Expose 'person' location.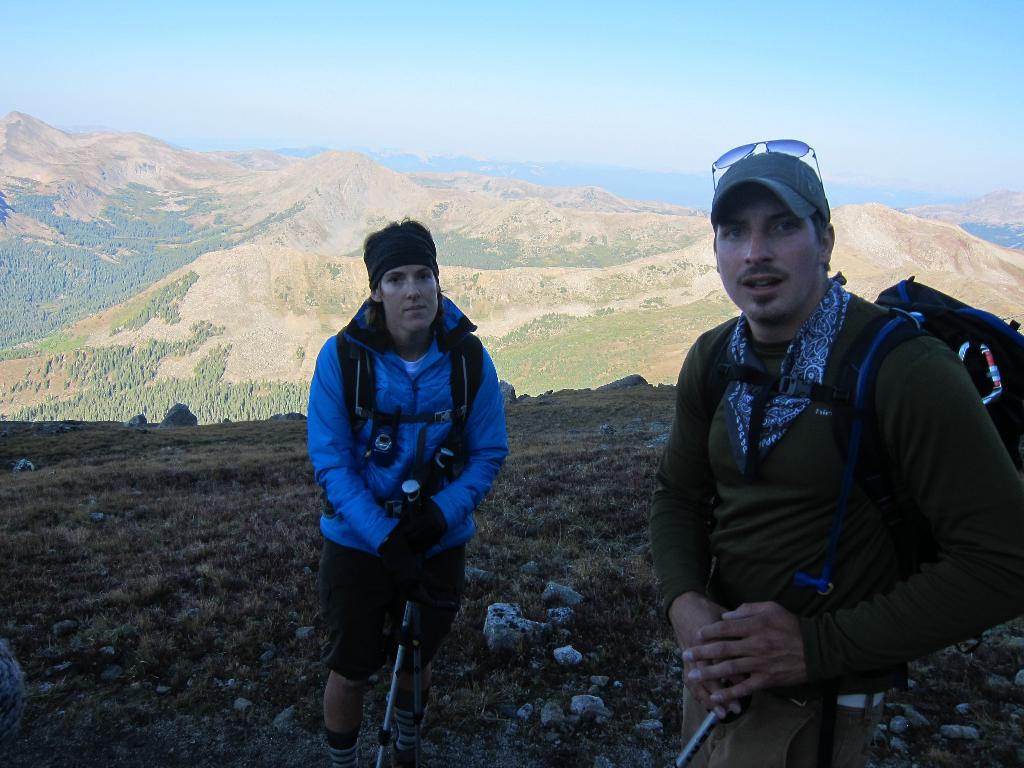
Exposed at bbox=[301, 208, 511, 767].
